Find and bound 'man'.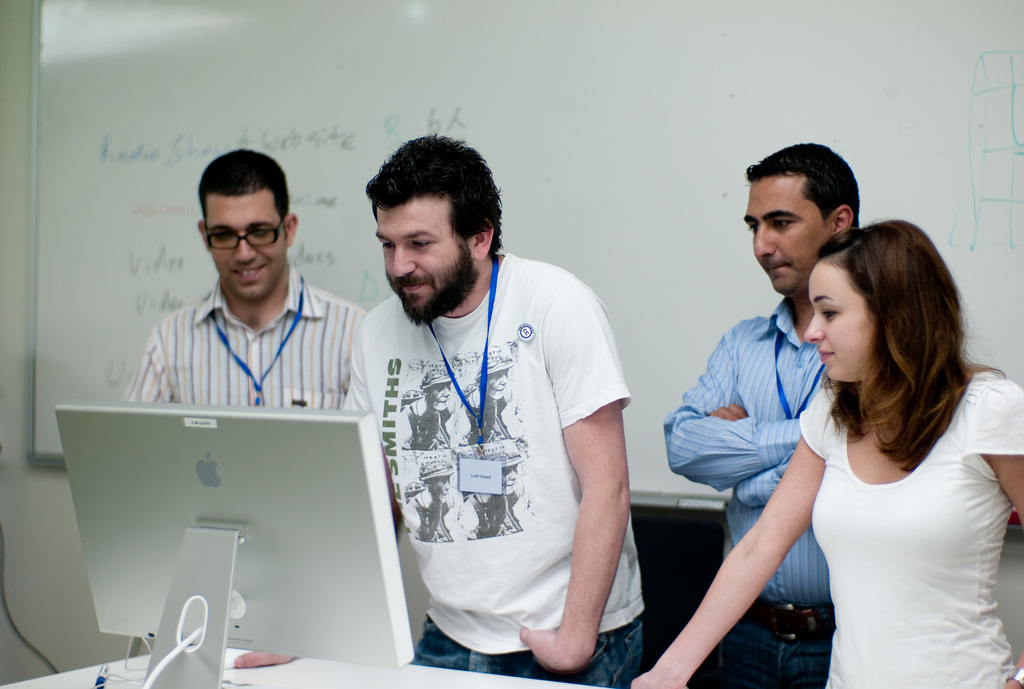
Bound: l=662, t=140, r=860, b=688.
